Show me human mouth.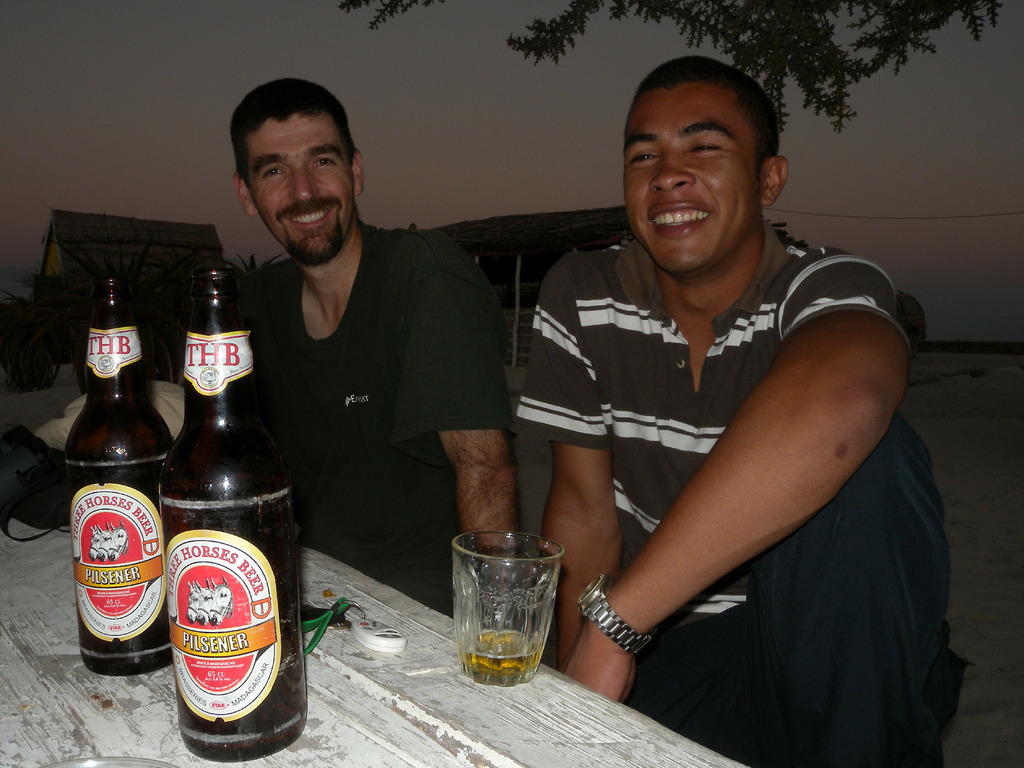
human mouth is here: [650, 198, 703, 241].
